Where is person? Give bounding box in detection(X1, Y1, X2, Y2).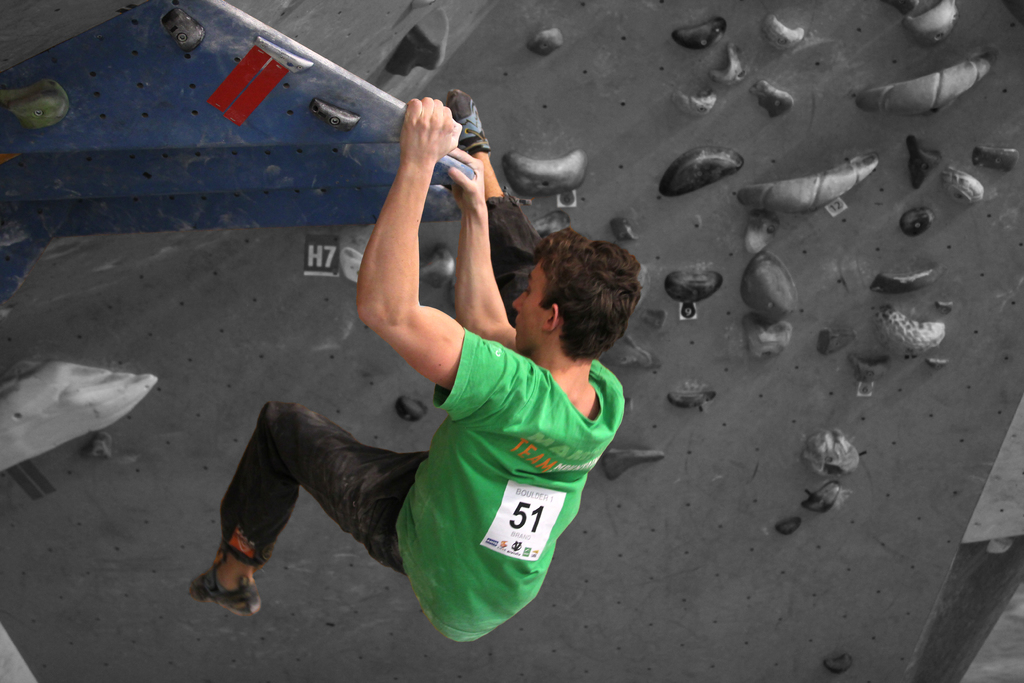
detection(185, 90, 637, 645).
